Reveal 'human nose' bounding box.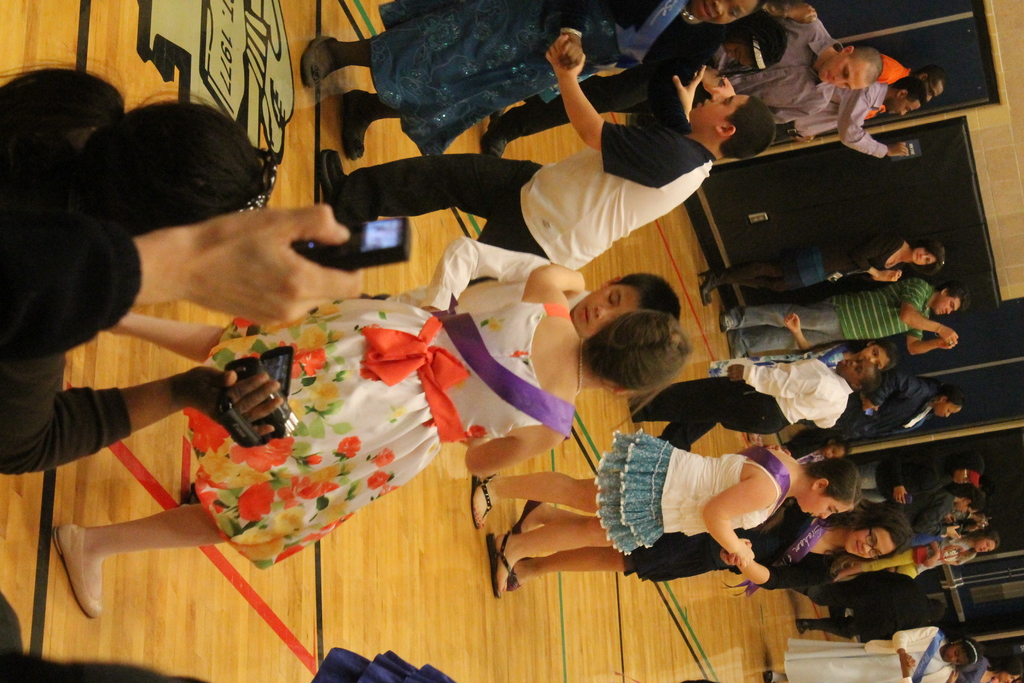
Revealed: rect(822, 513, 832, 520).
